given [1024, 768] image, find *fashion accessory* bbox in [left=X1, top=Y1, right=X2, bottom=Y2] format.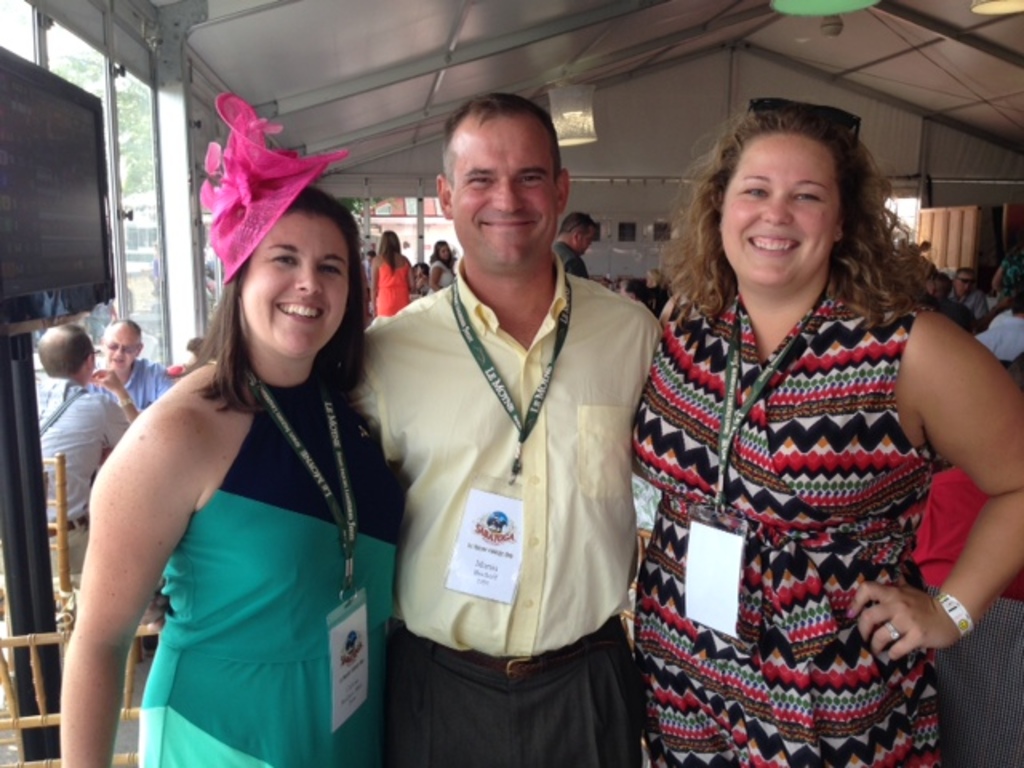
[left=202, top=94, right=346, bottom=280].
